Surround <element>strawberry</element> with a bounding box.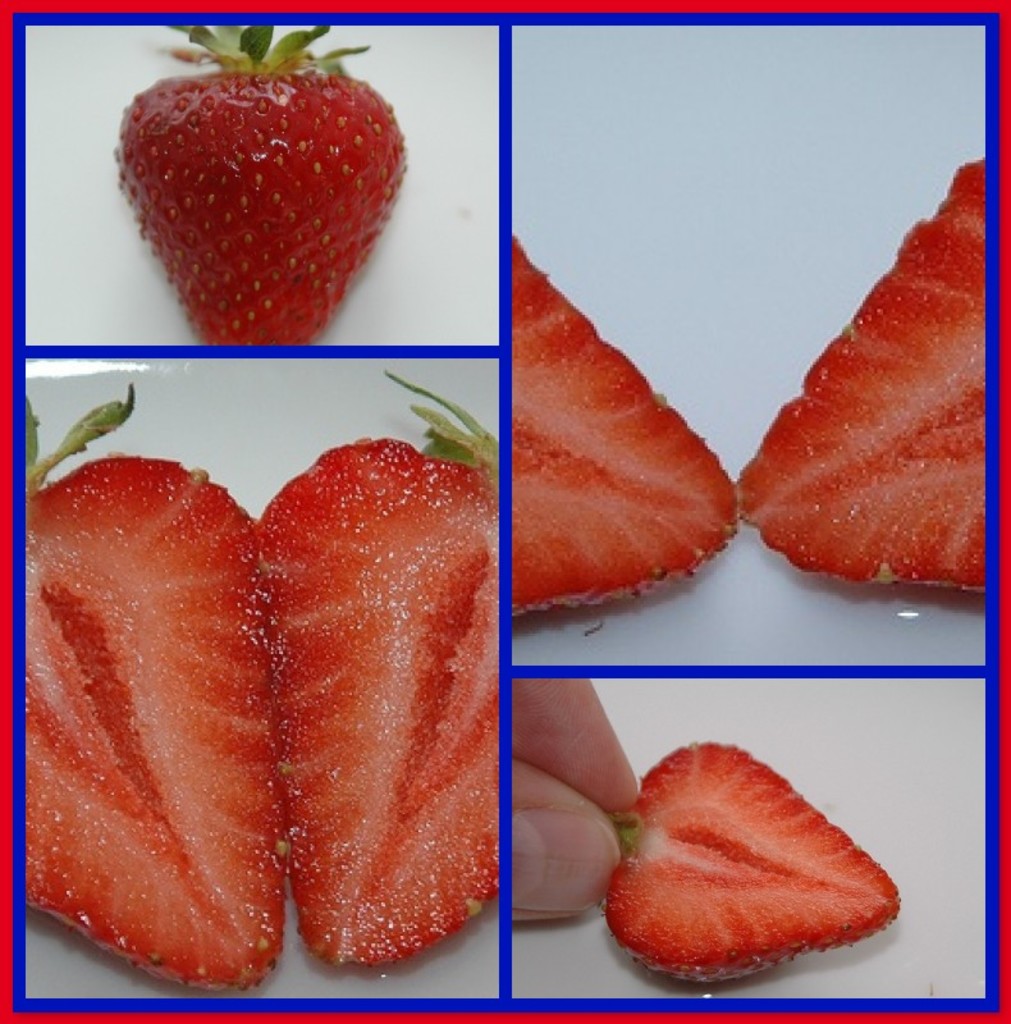
<box>506,234,732,618</box>.
